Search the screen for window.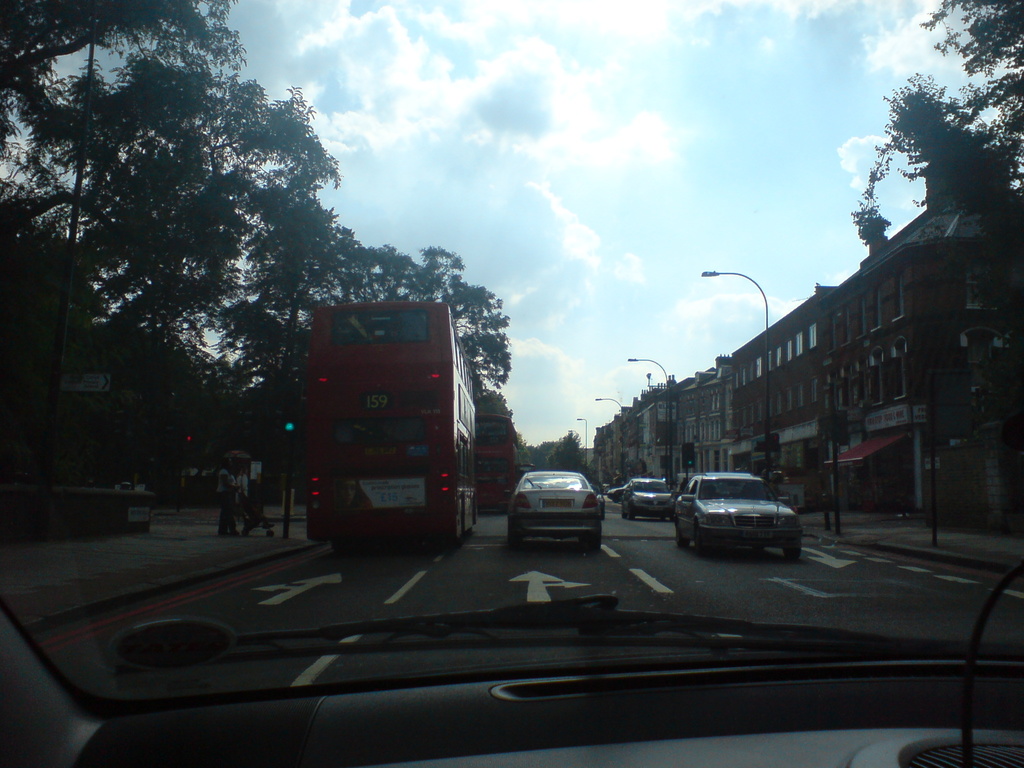
Found at box(856, 300, 865, 339).
